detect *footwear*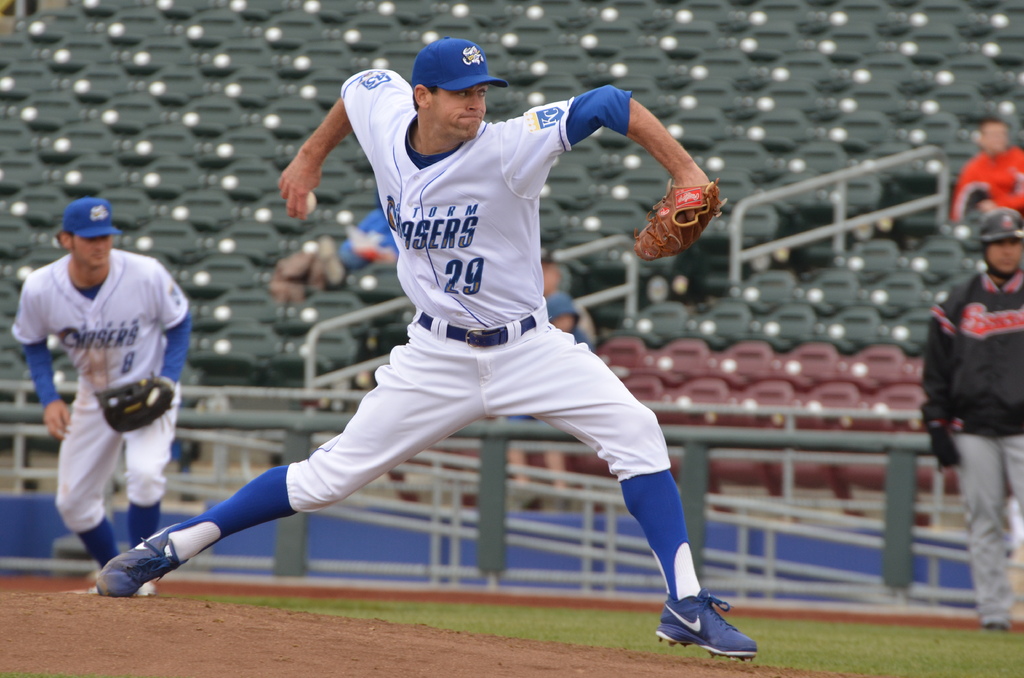
(left=134, top=580, right=159, bottom=601)
